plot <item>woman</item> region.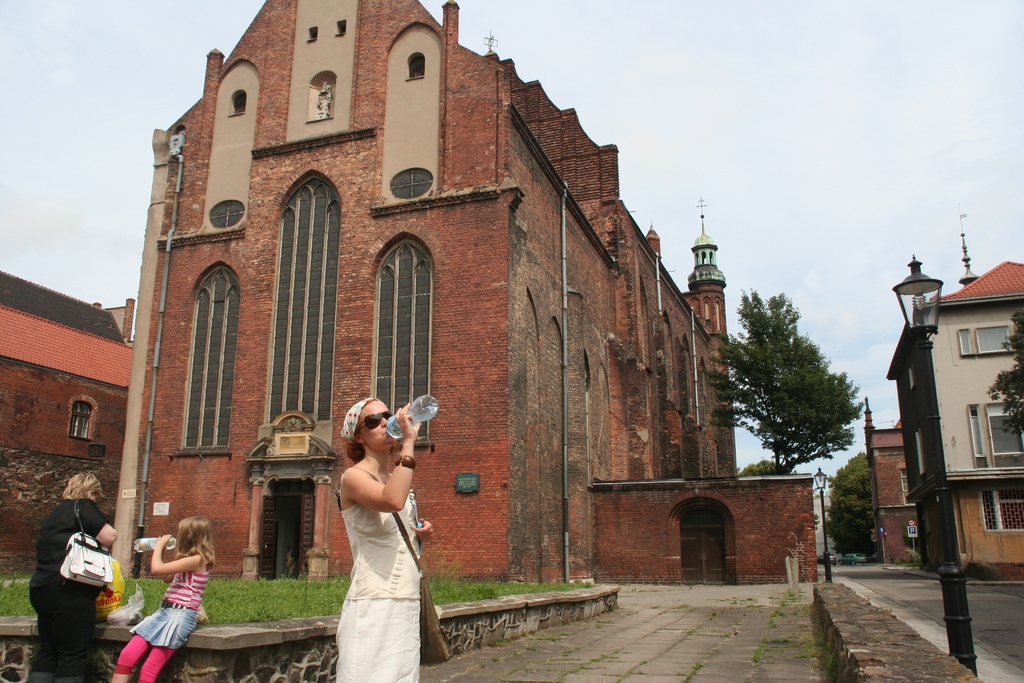
Plotted at (x1=26, y1=468, x2=118, y2=682).
